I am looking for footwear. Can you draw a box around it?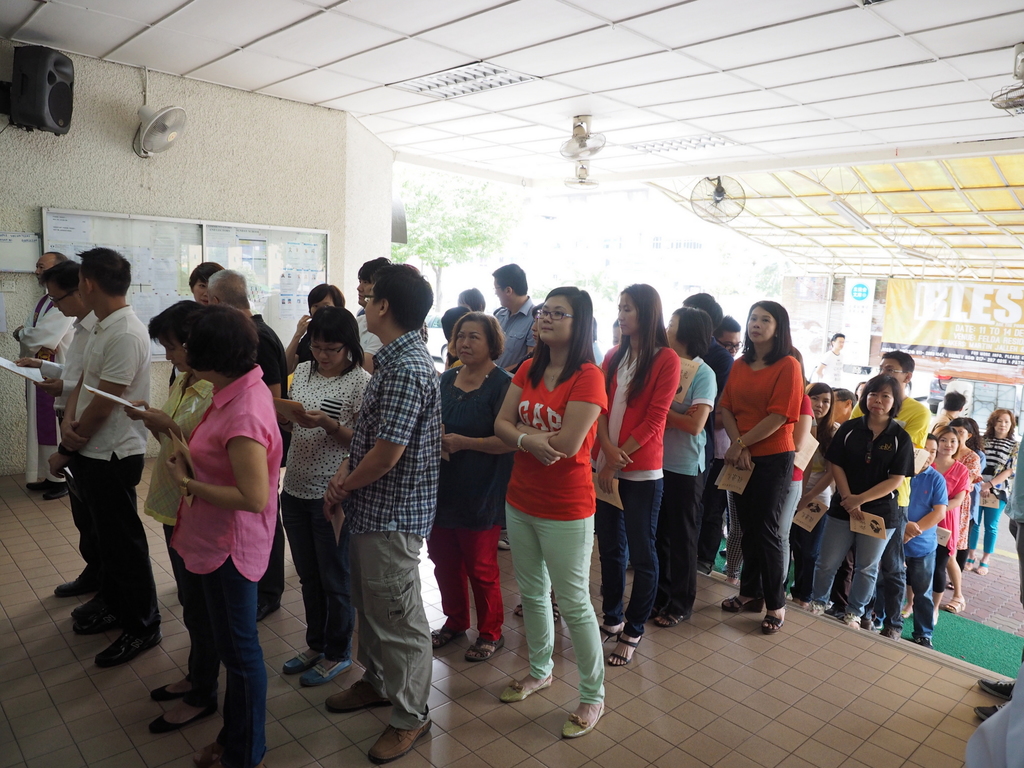
Sure, the bounding box is {"left": 154, "top": 692, "right": 220, "bottom": 730}.
